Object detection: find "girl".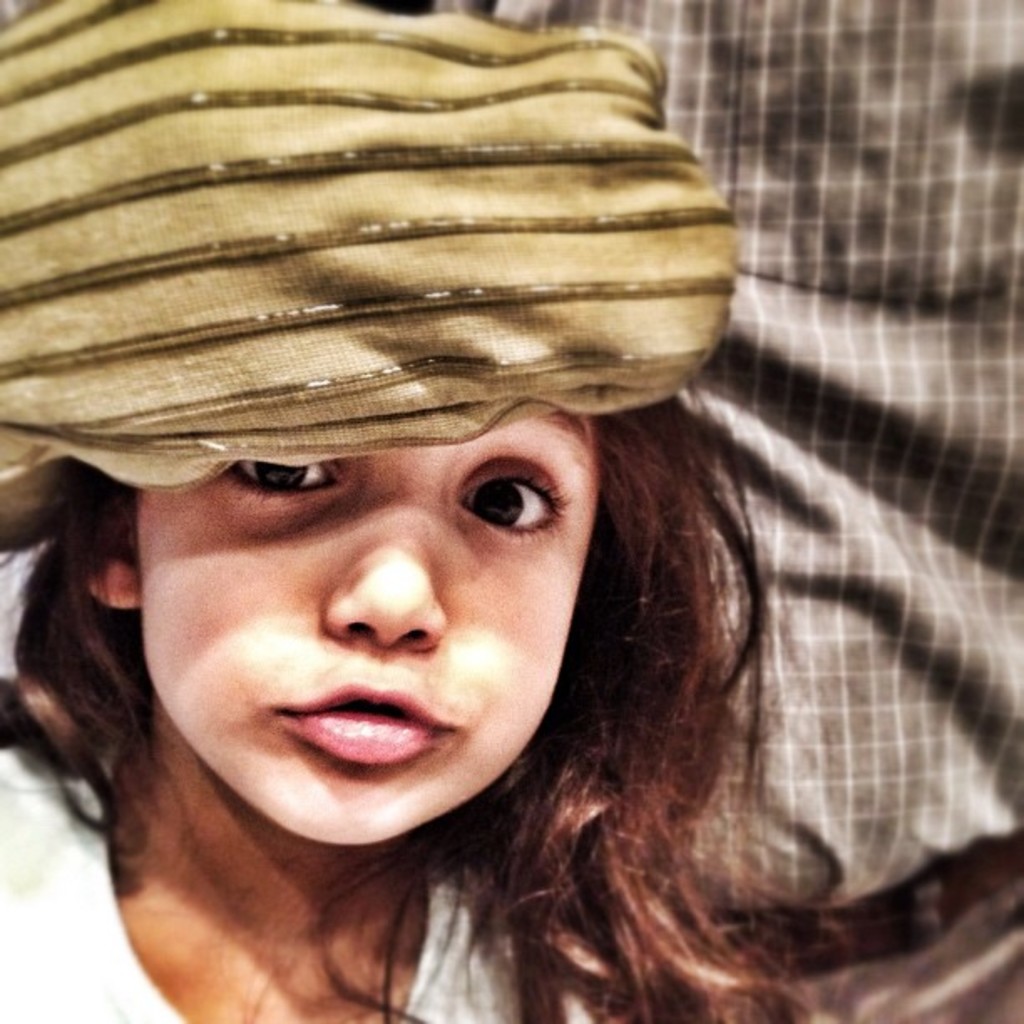
detection(0, 395, 870, 1022).
